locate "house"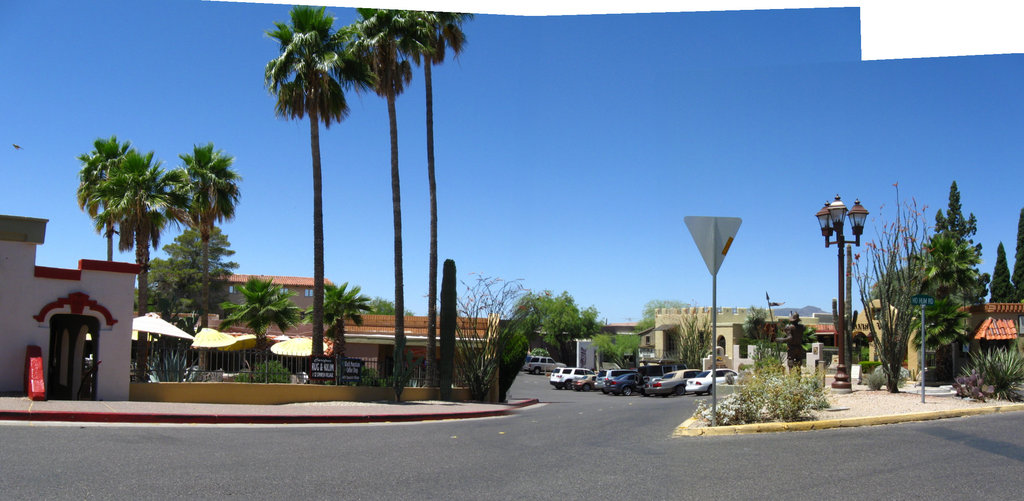
[left=652, top=300, right=776, bottom=365]
